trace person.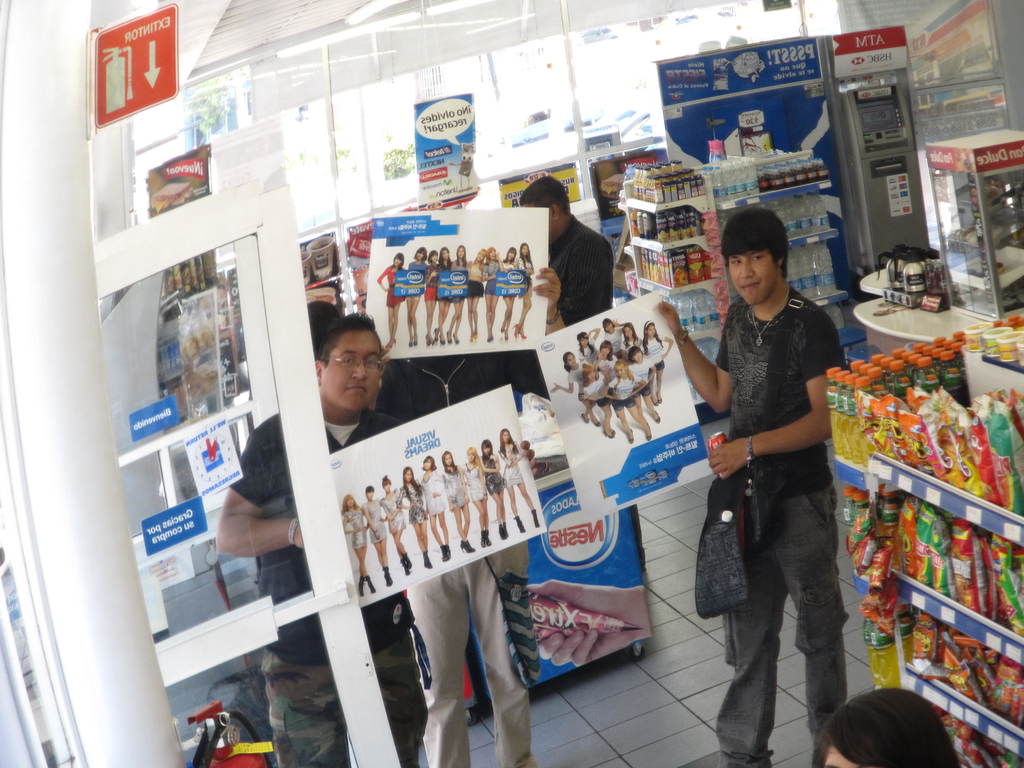
Traced to x1=372 y1=324 x2=545 y2=760.
